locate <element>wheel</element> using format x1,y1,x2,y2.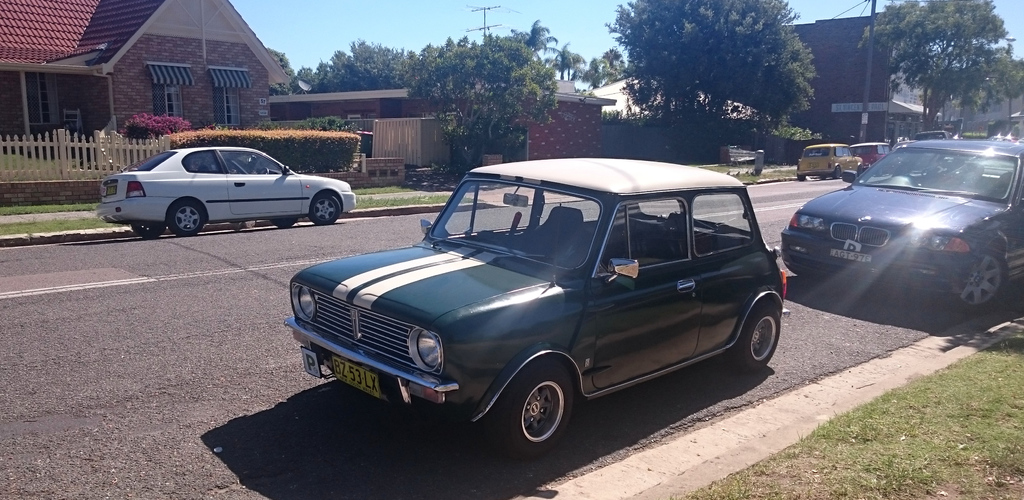
819,175,829,180.
